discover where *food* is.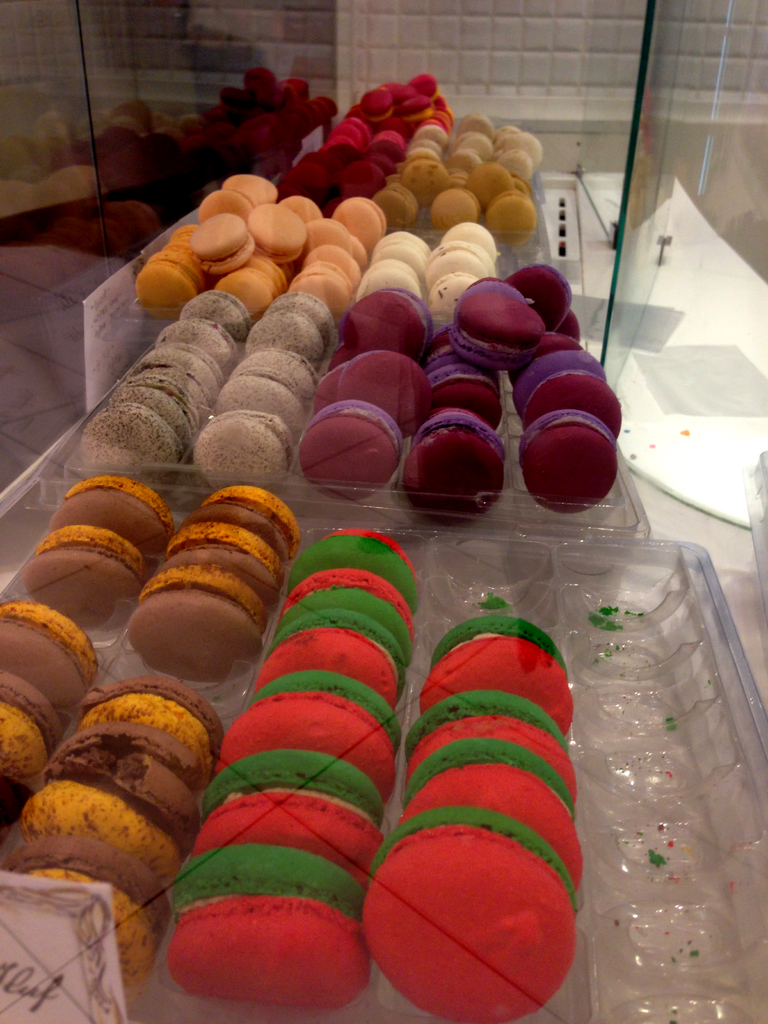
Discovered at 300, 397, 399, 500.
